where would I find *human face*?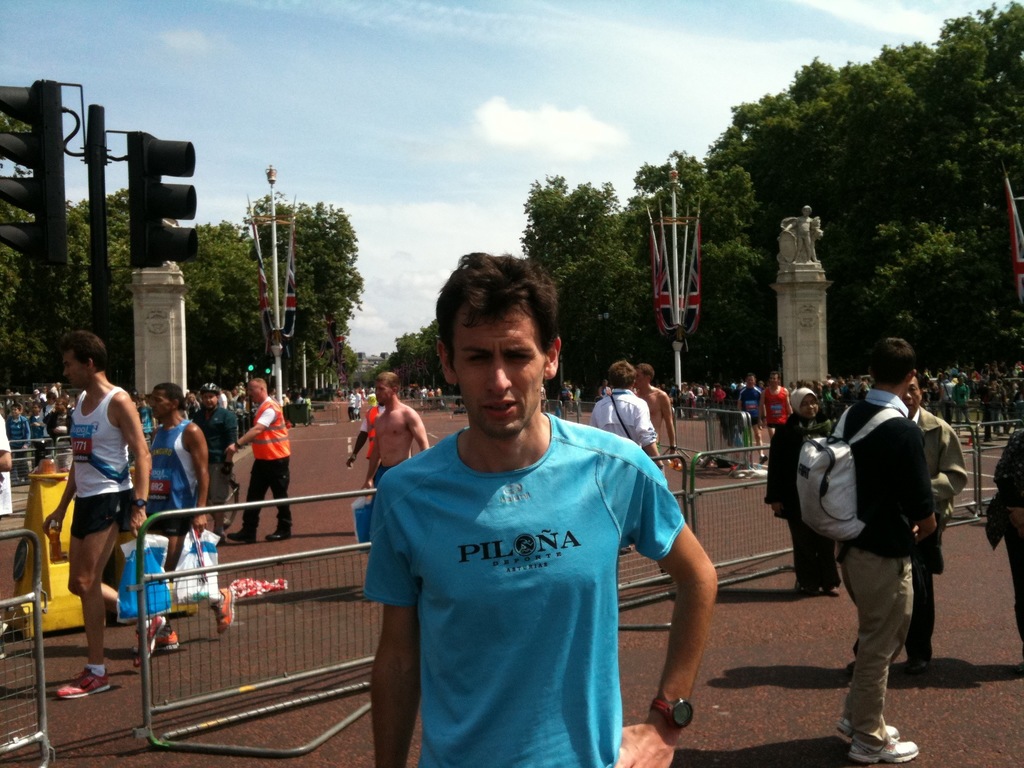
At {"left": 900, "top": 373, "right": 923, "bottom": 413}.
